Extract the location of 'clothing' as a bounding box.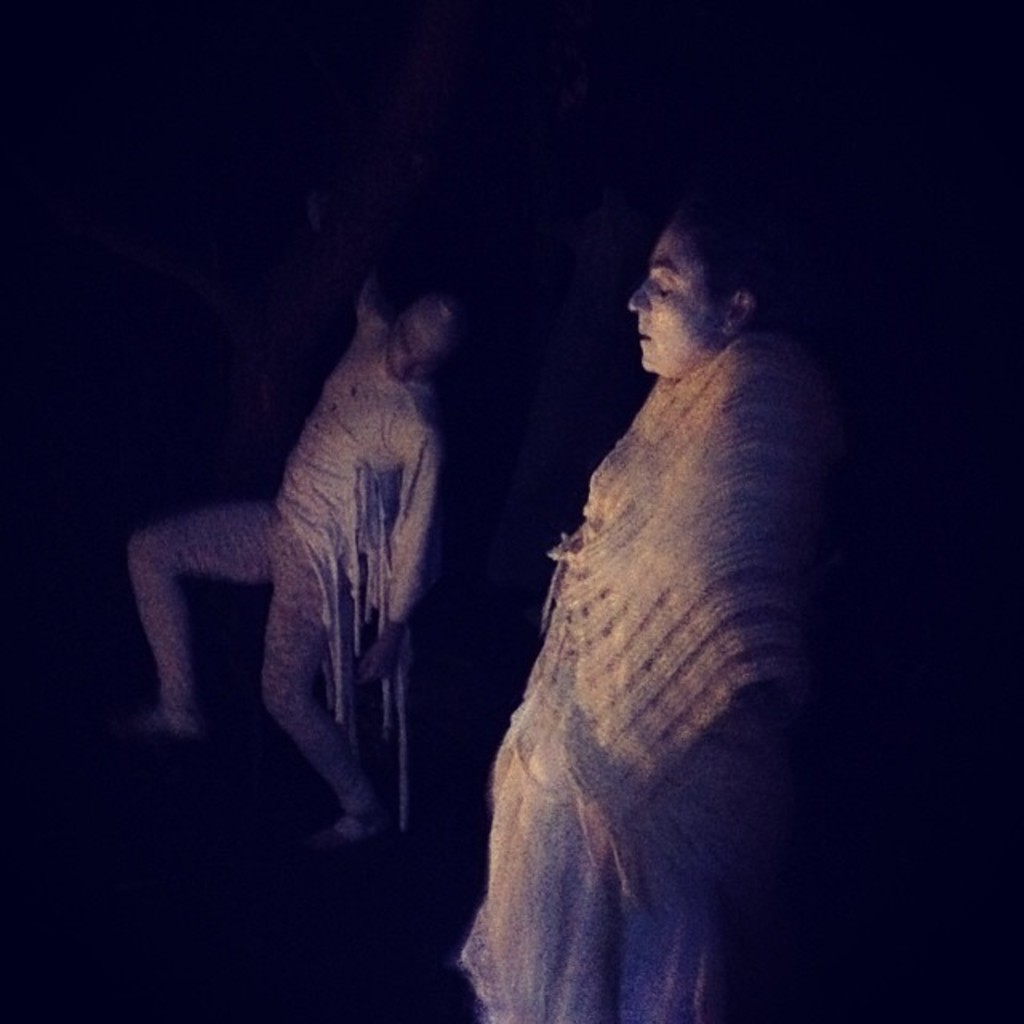
134,283,442,858.
